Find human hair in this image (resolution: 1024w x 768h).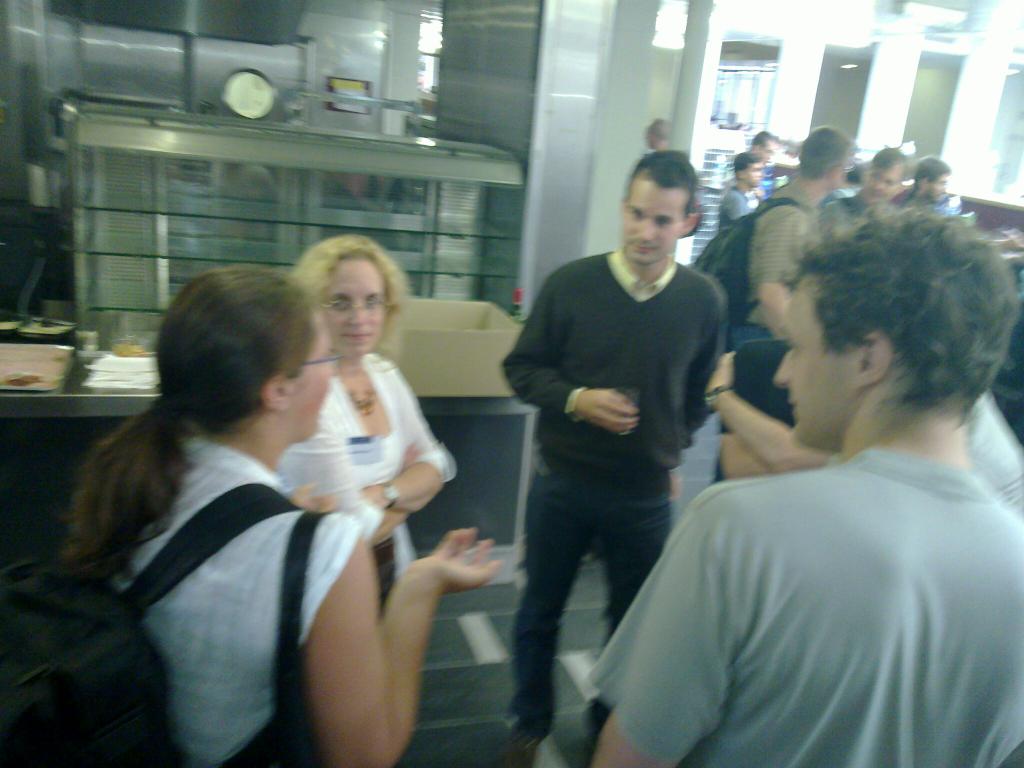
bbox(303, 230, 406, 356).
